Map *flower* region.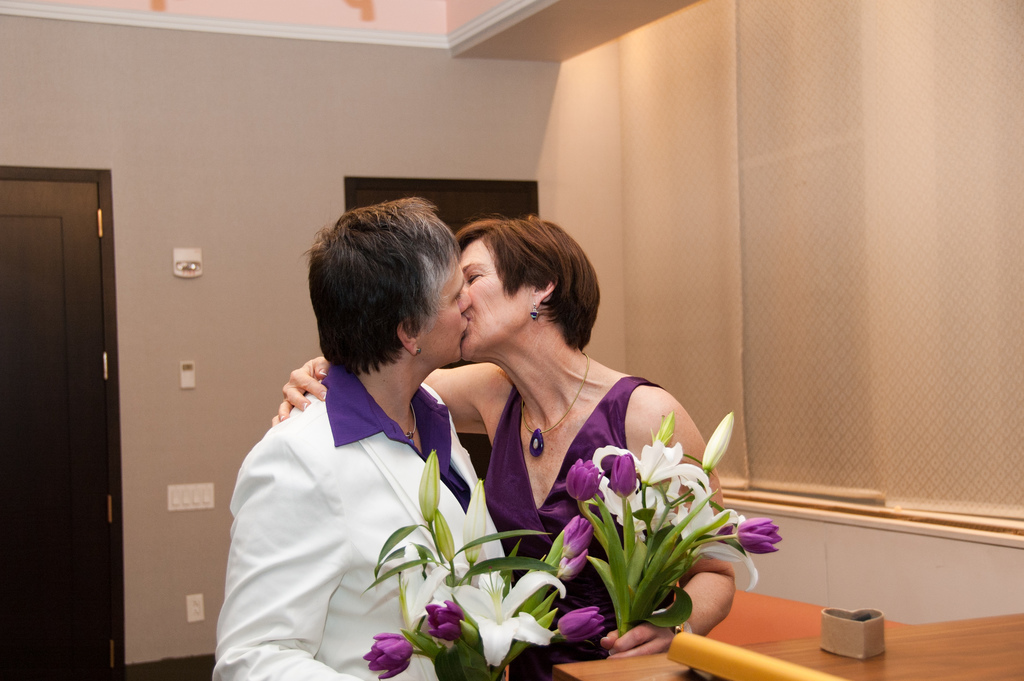
Mapped to left=426, top=605, right=471, bottom=636.
